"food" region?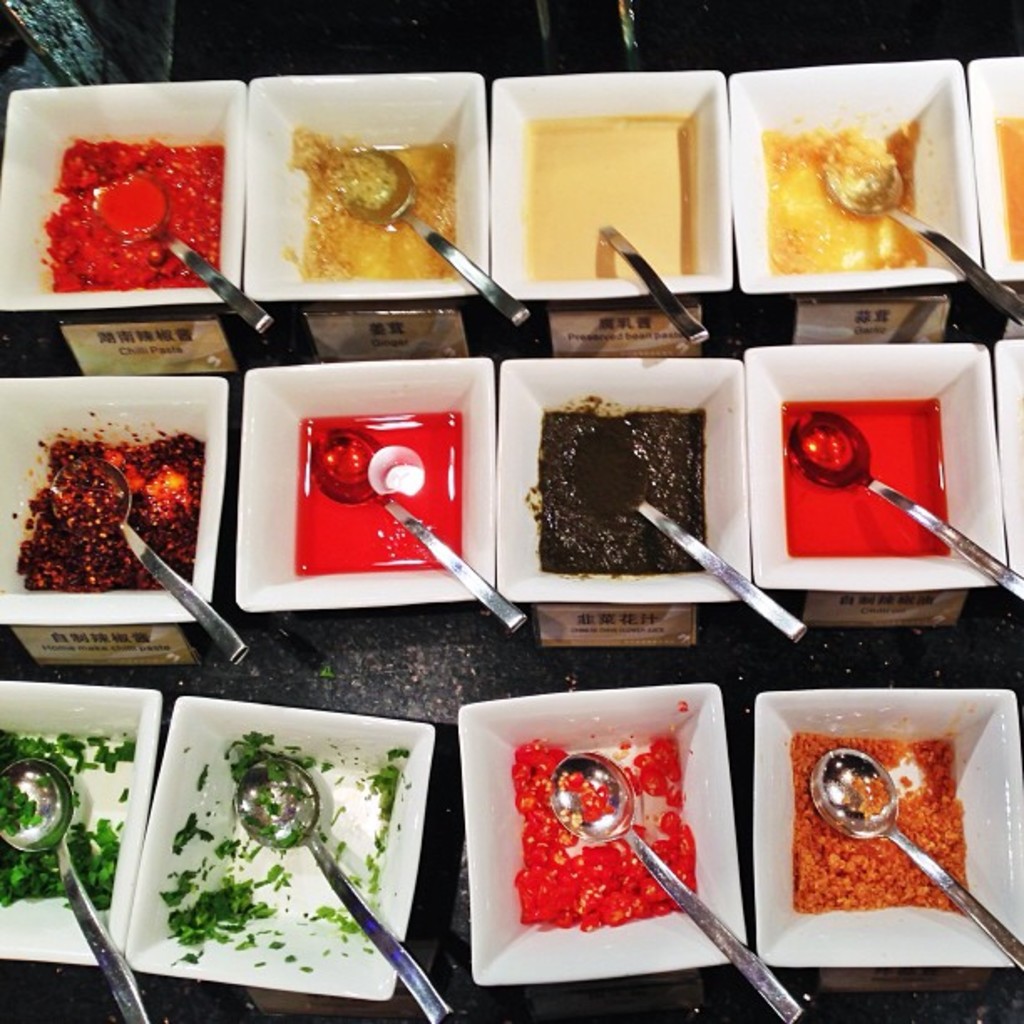
775, 395, 955, 561
